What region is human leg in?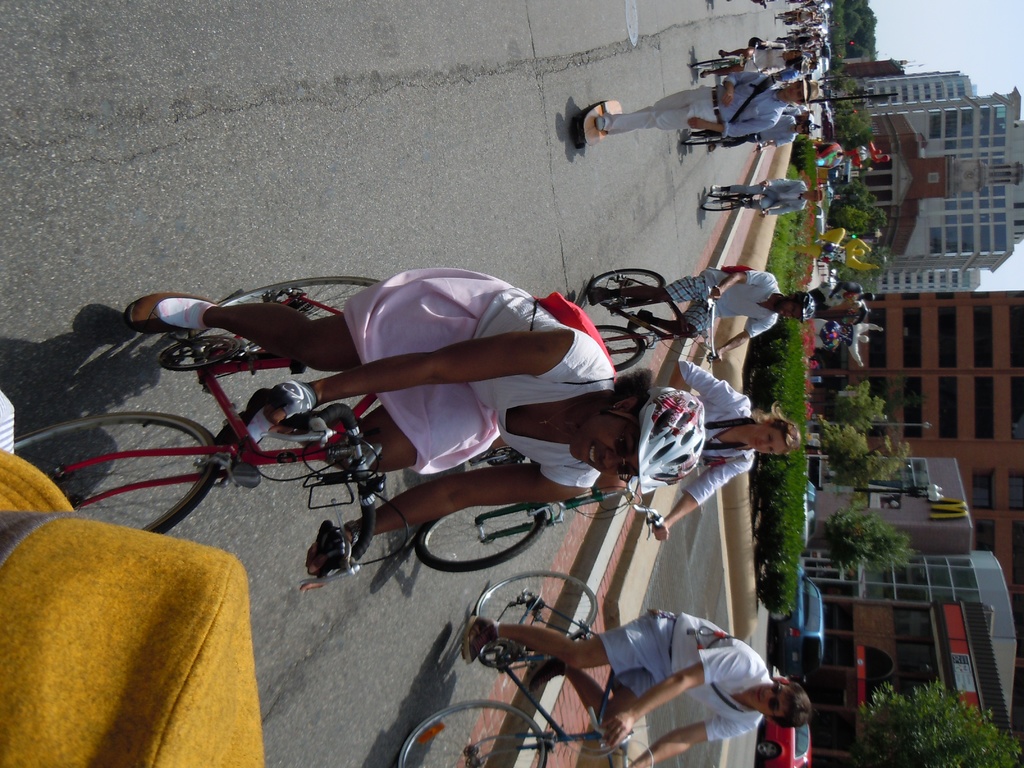
{"x1": 591, "y1": 106, "x2": 721, "y2": 132}.
